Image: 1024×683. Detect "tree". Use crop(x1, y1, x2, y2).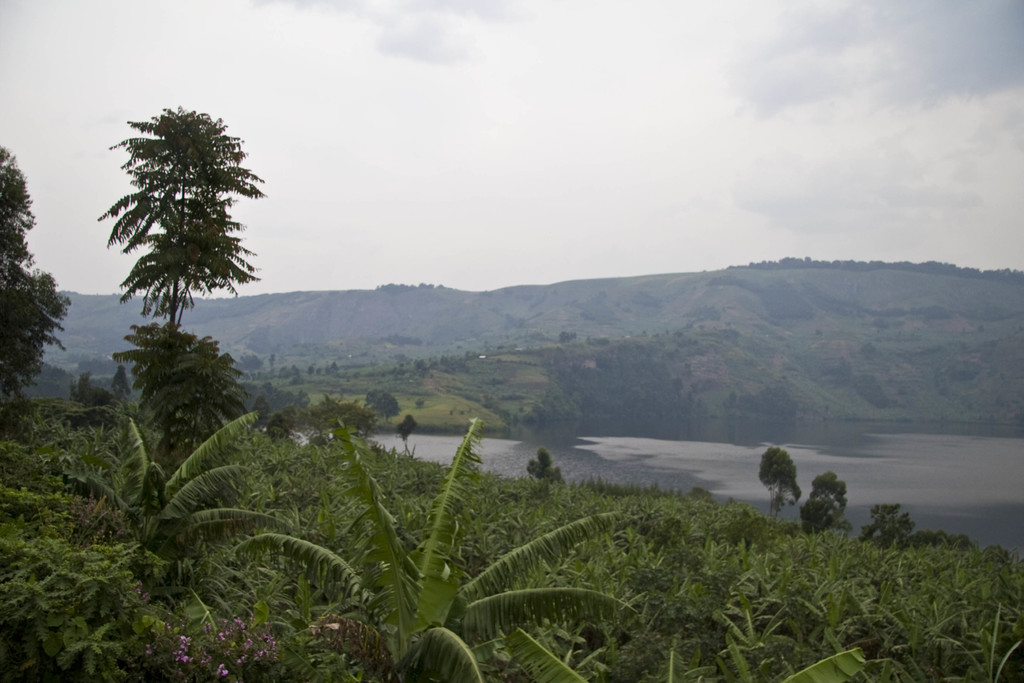
crop(753, 443, 797, 521).
